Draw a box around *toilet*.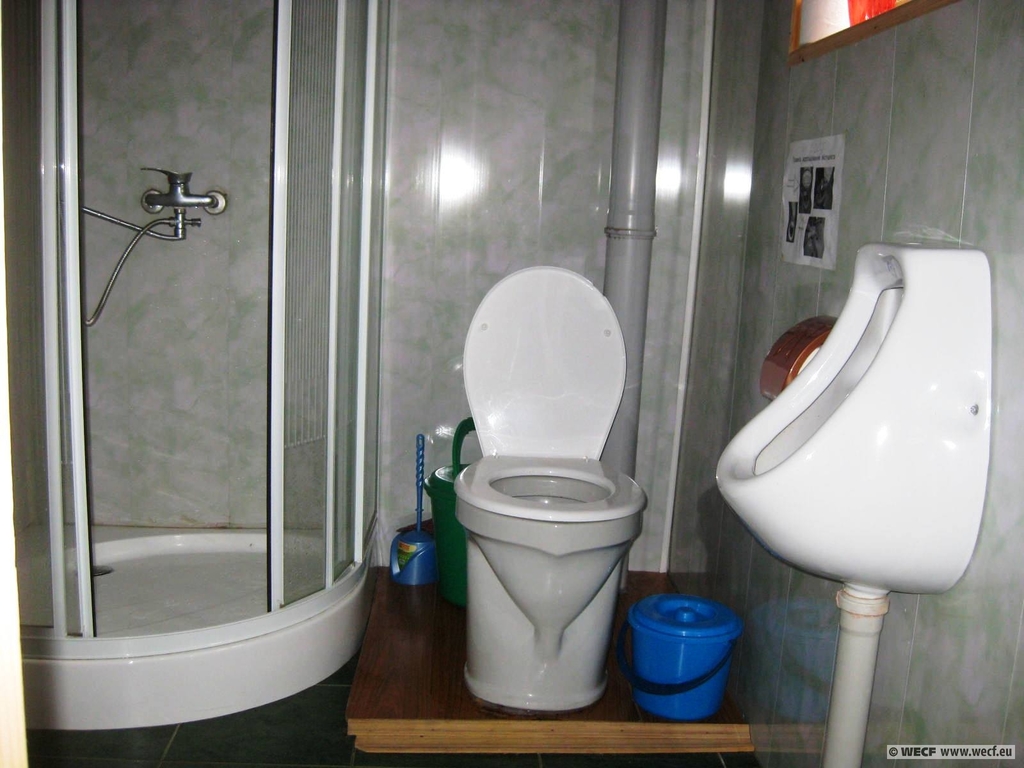
Rect(714, 239, 990, 611).
